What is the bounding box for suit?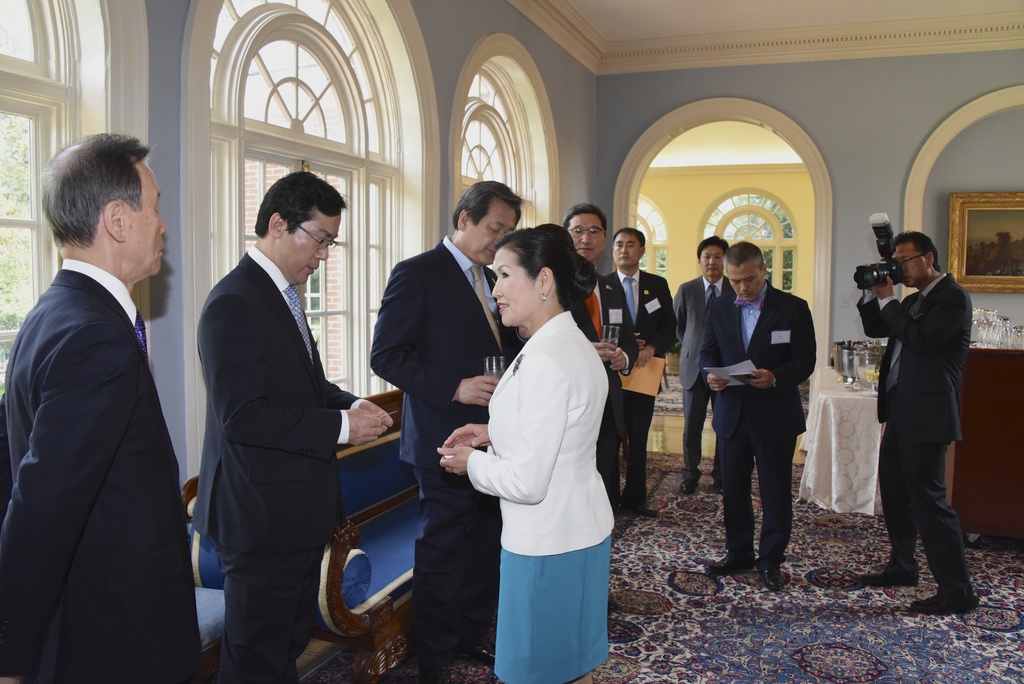
pyautogui.locateOnScreen(859, 268, 976, 592).
